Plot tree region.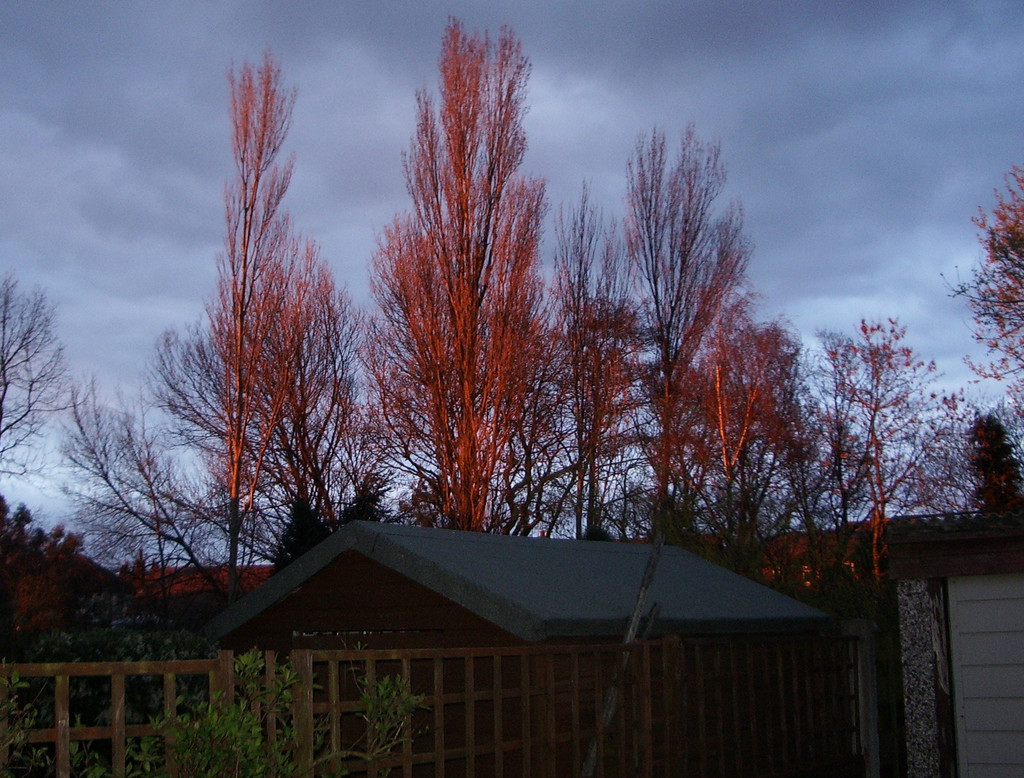
Plotted at box(201, 47, 328, 606).
